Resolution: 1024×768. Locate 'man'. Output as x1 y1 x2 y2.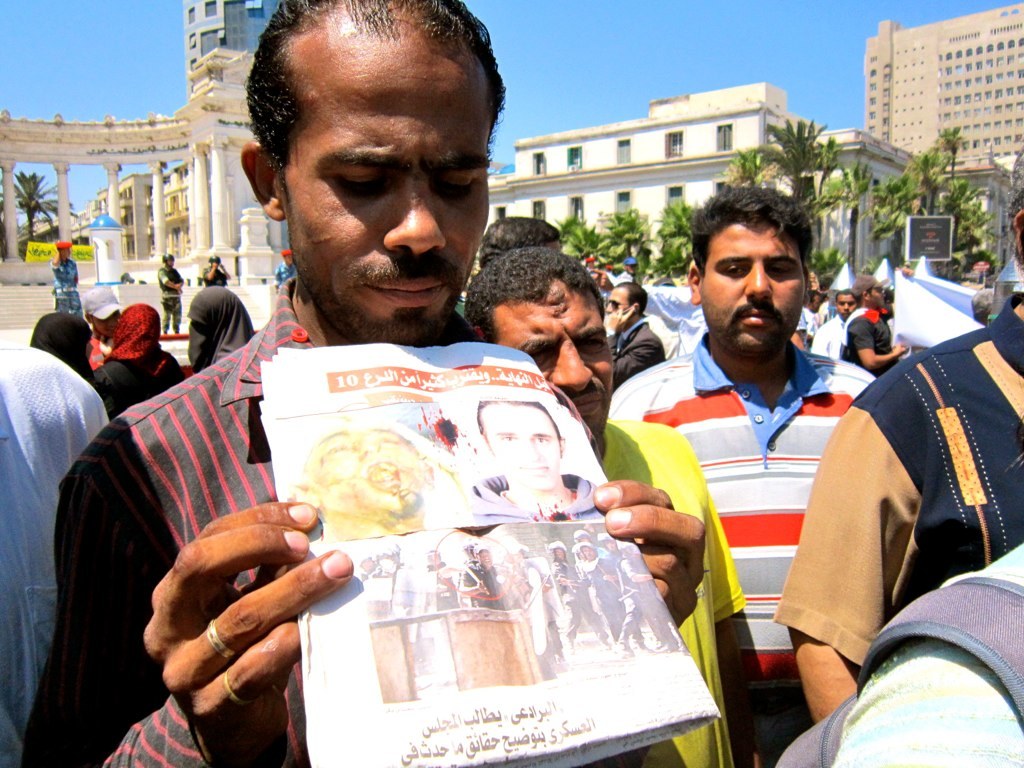
49 238 84 319.
